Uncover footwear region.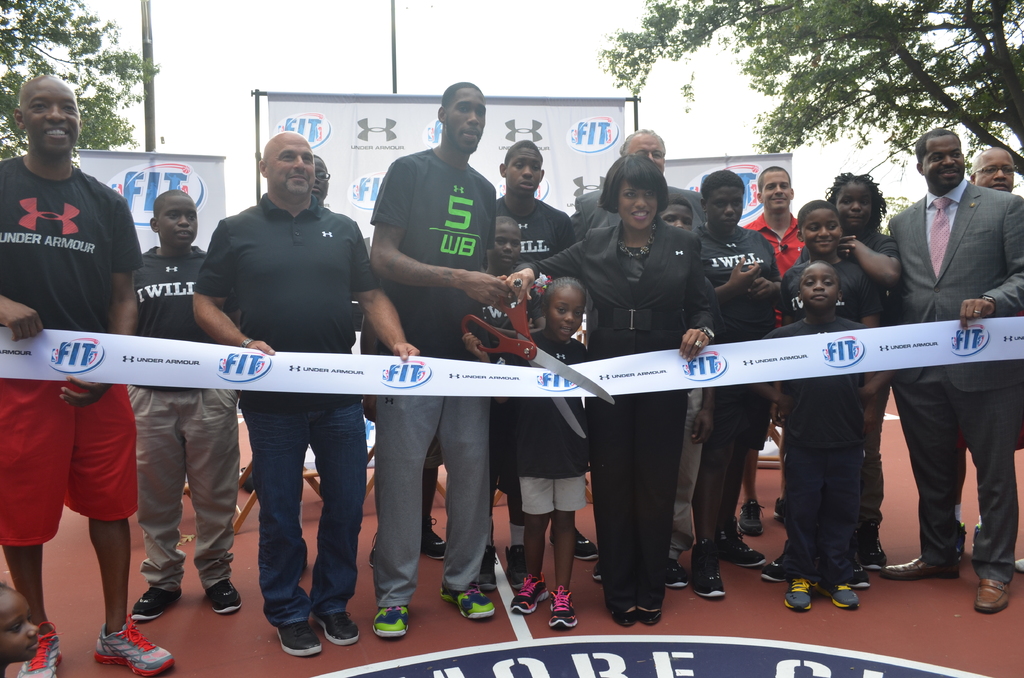
Uncovered: [left=636, top=604, right=661, bottom=625].
